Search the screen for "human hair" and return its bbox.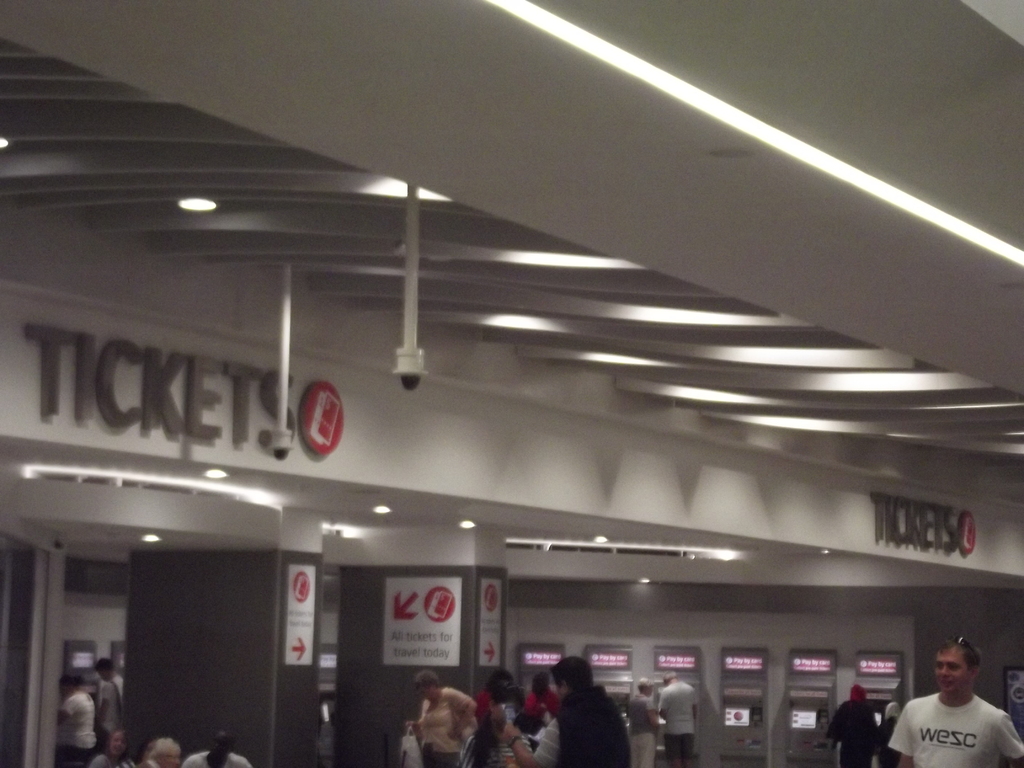
Found: bbox=[415, 671, 445, 689].
